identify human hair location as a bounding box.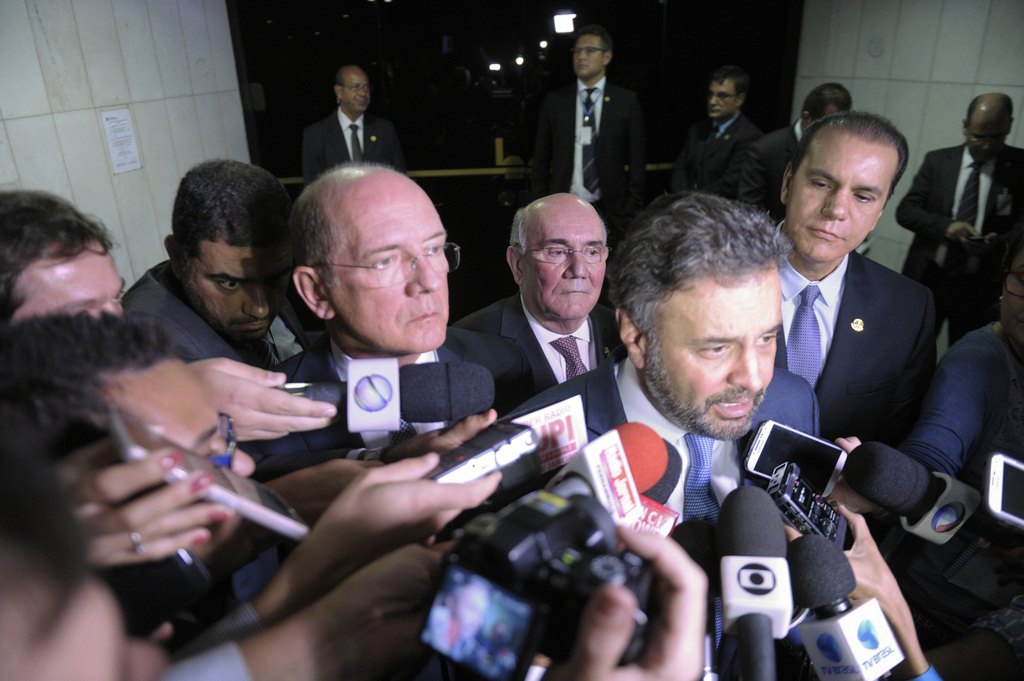
left=325, top=65, right=359, bottom=88.
